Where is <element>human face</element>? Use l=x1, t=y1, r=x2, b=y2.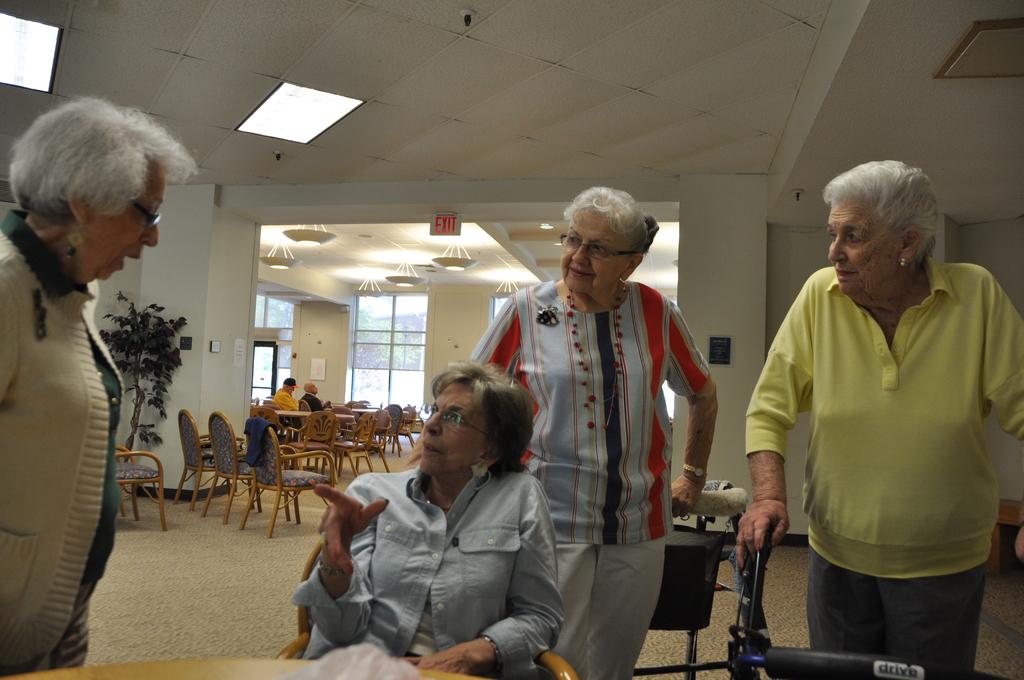
l=558, t=222, r=623, b=290.
